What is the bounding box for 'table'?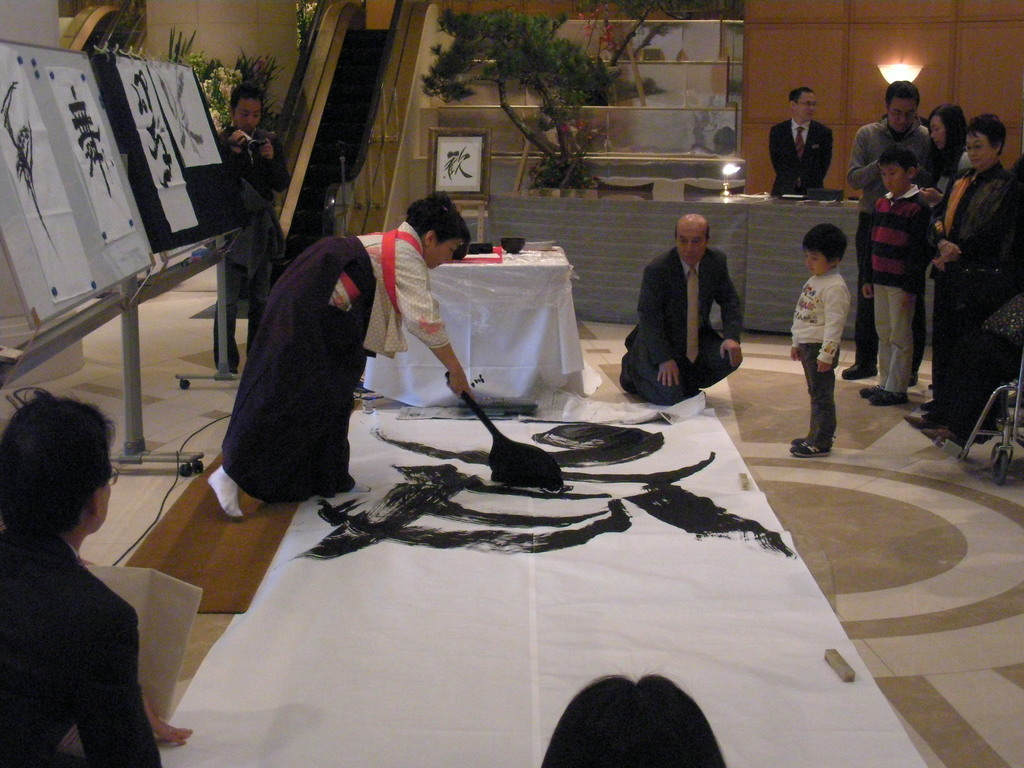
[left=364, top=244, right=605, bottom=410].
